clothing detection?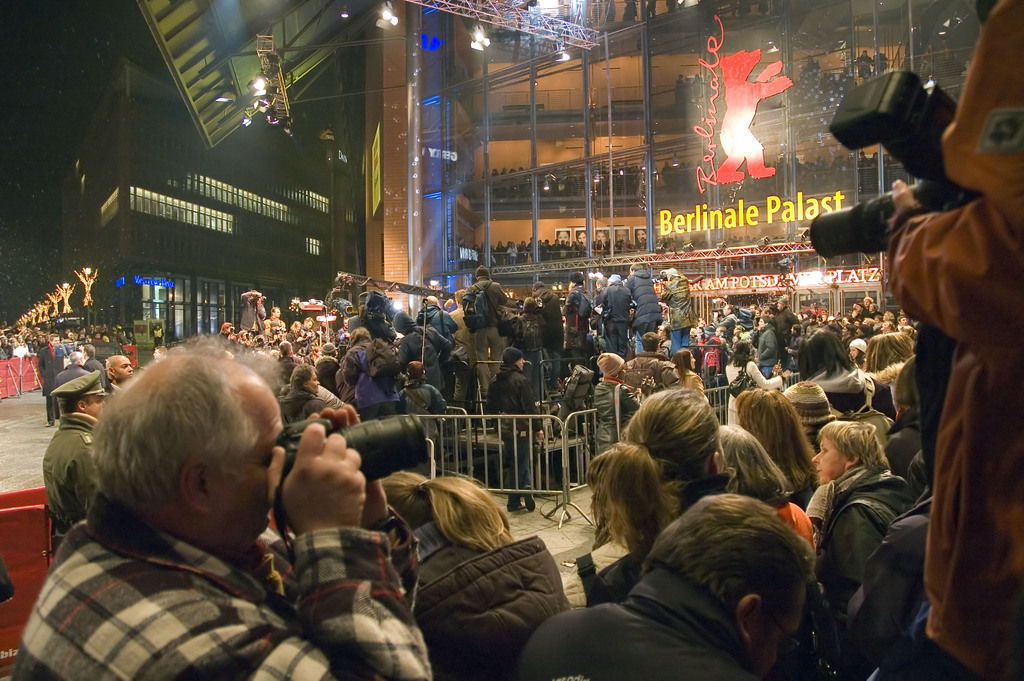
840, 356, 867, 420
